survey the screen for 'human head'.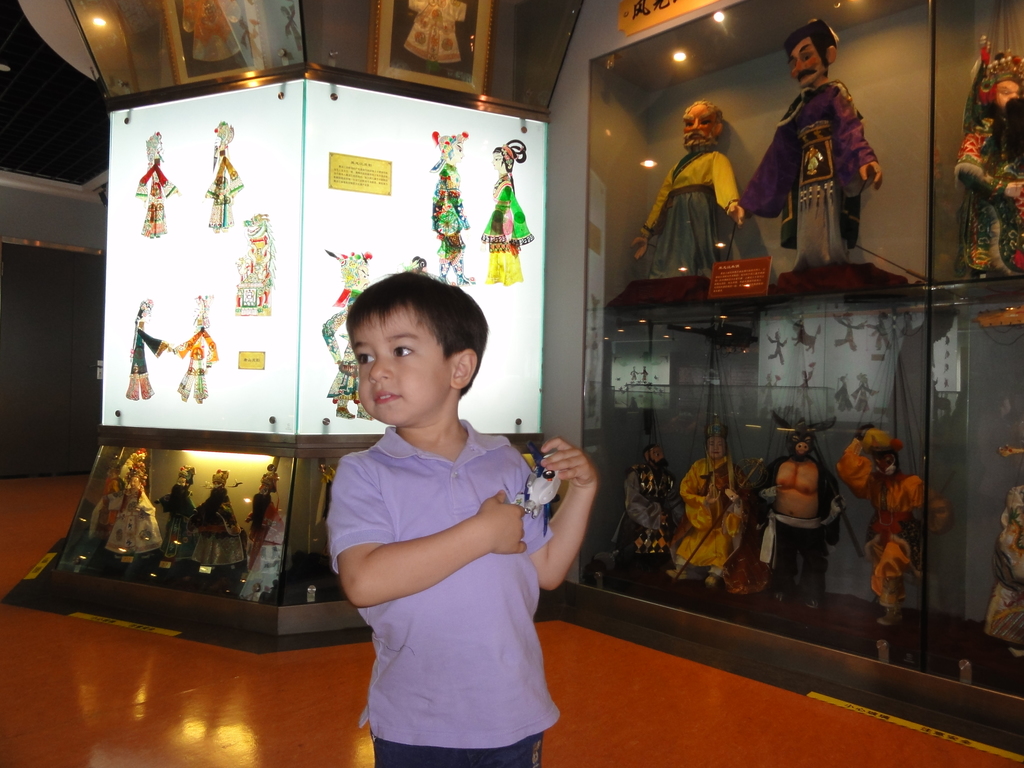
Survey found: {"left": 871, "top": 442, "right": 902, "bottom": 478}.
